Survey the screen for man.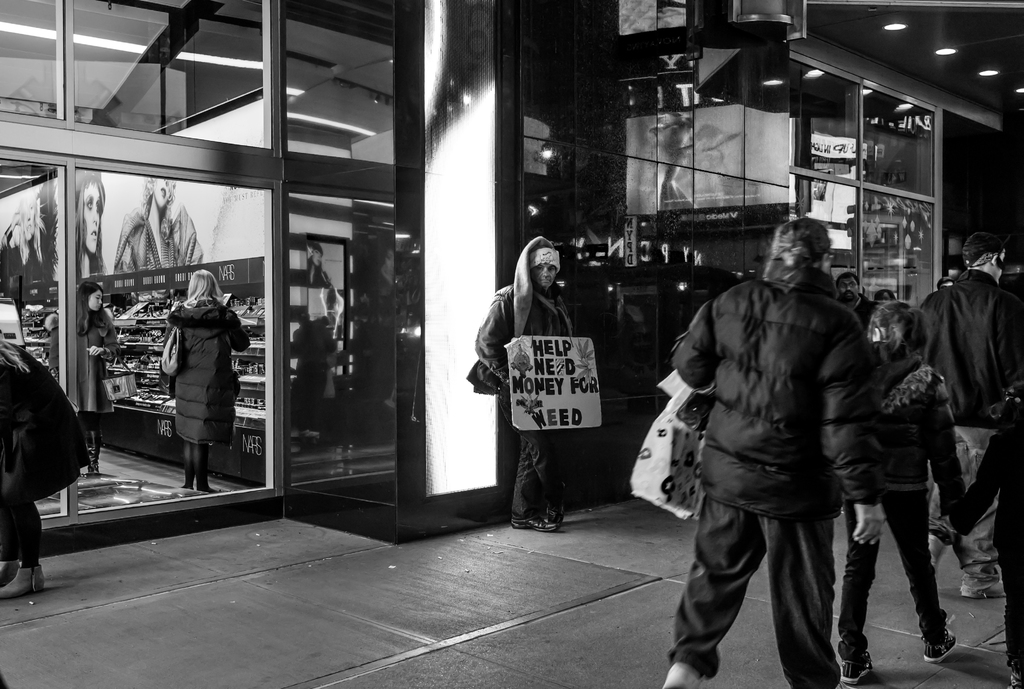
Survey found: select_region(914, 228, 1023, 598).
